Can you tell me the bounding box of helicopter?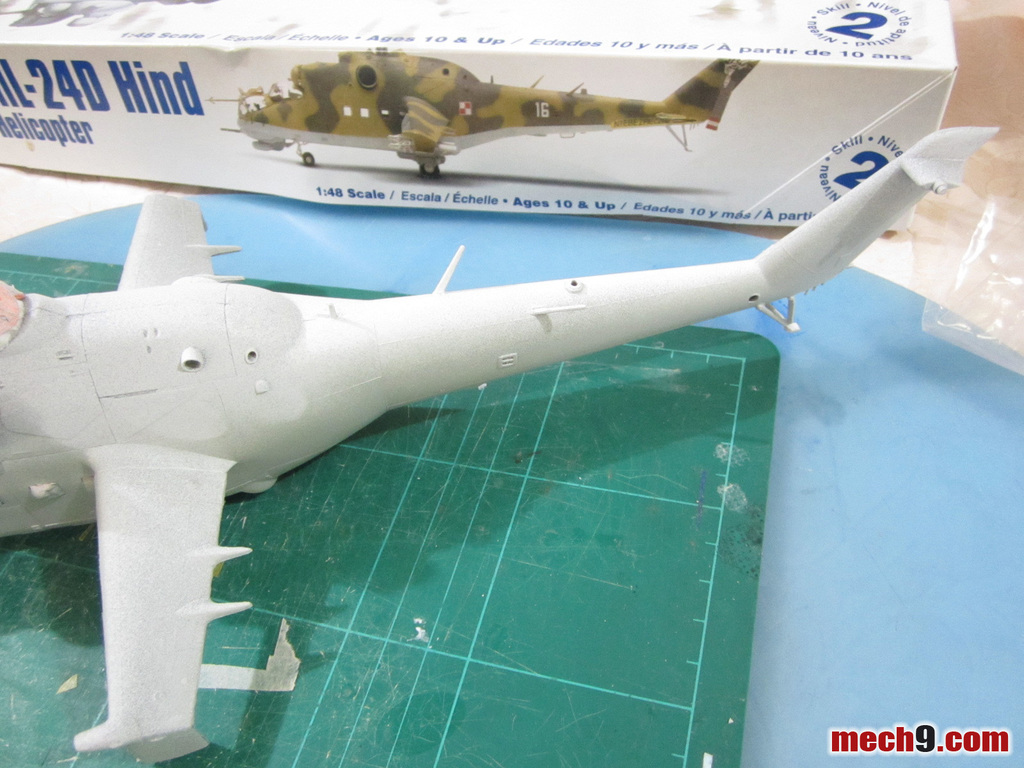
left=209, top=48, right=765, bottom=179.
